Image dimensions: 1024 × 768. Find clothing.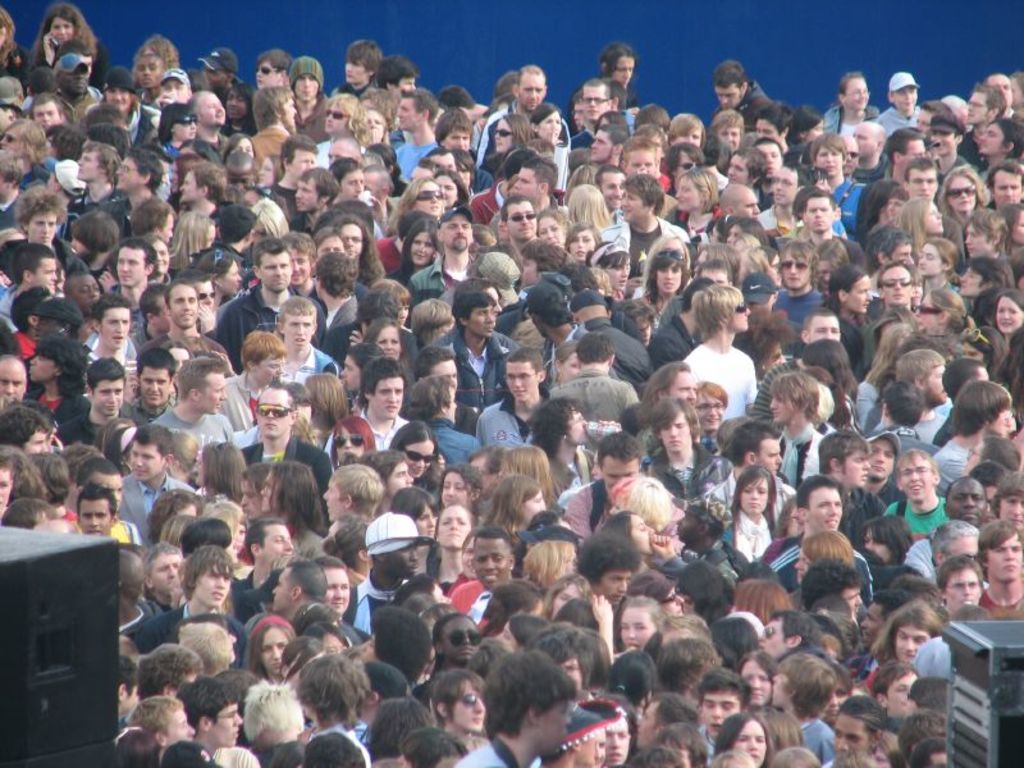
339/566/406/648.
